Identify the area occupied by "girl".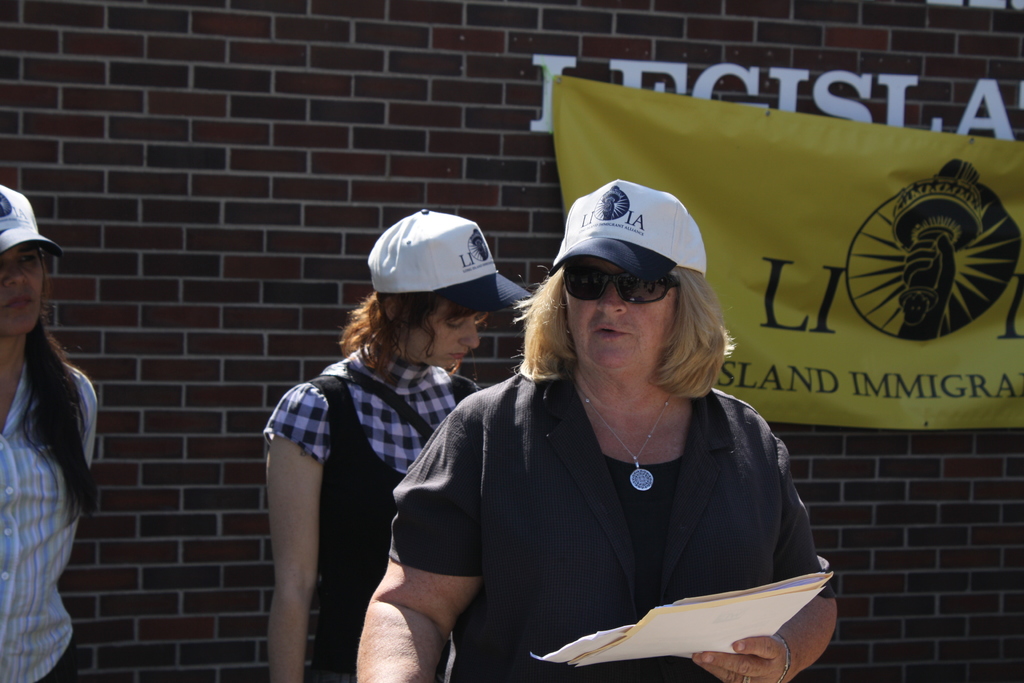
Area: <bbox>0, 183, 100, 682</bbox>.
